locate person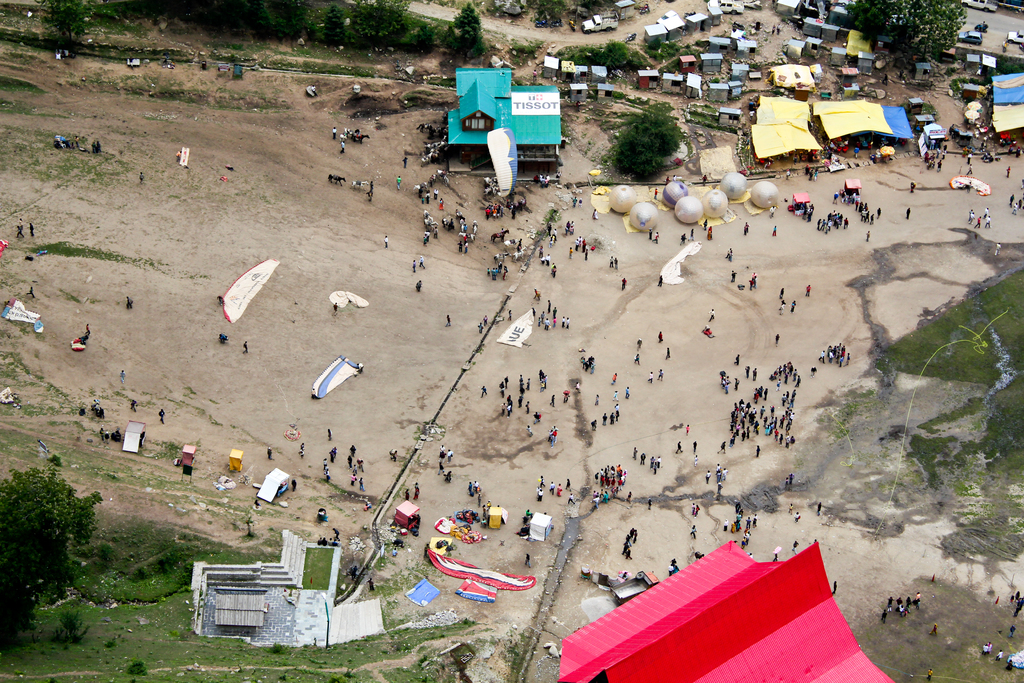
box=[567, 316, 571, 329]
